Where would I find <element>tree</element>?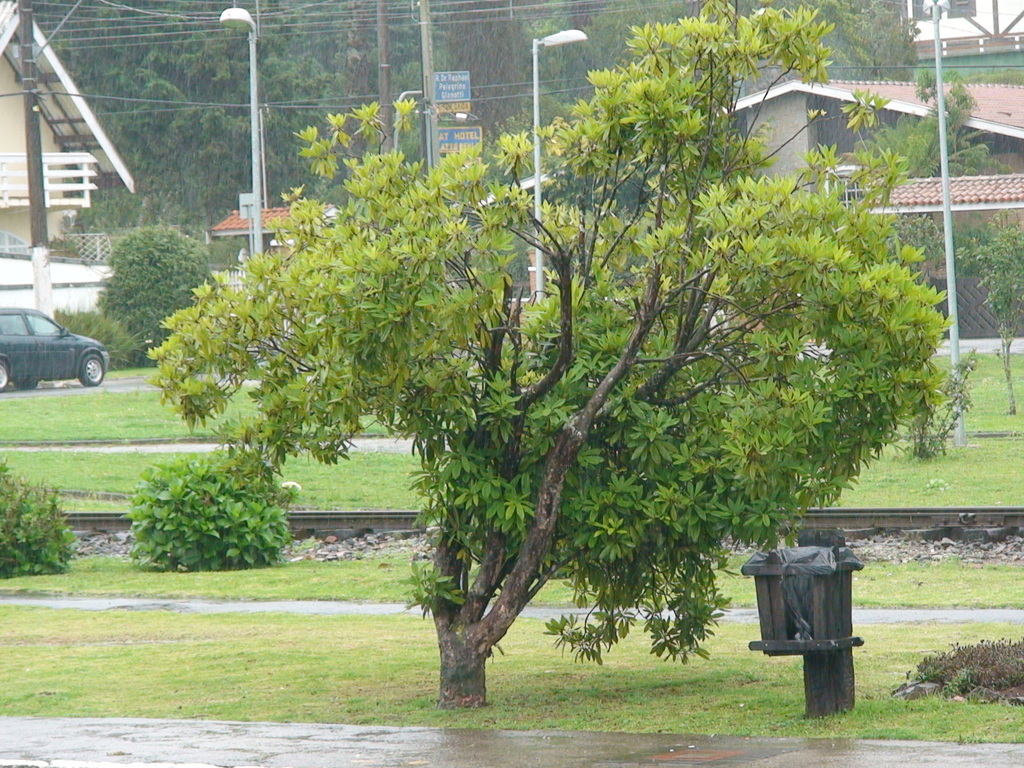
At locate(143, 0, 957, 708).
